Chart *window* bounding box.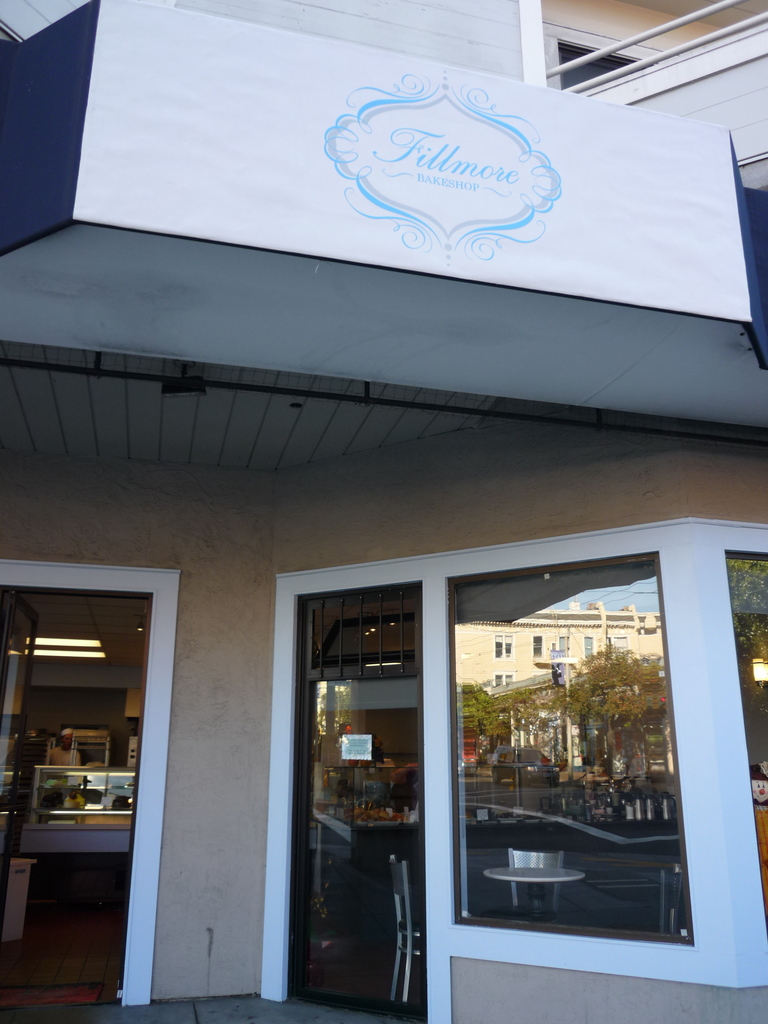
Charted: <bbox>726, 552, 767, 911</bbox>.
